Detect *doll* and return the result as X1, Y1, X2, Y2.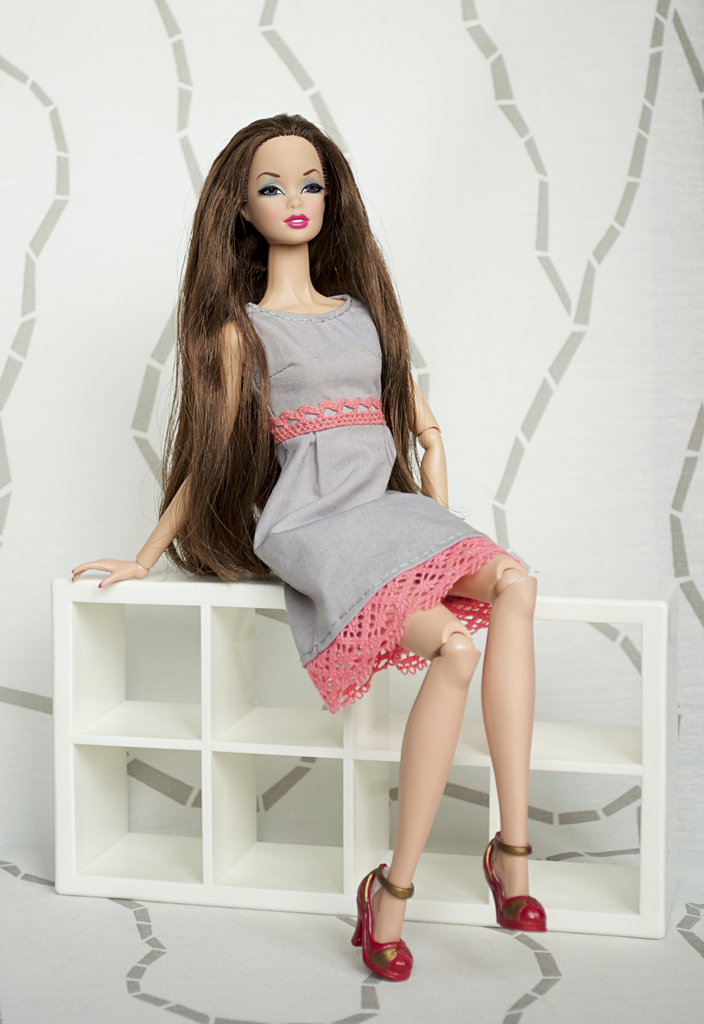
111, 109, 556, 985.
